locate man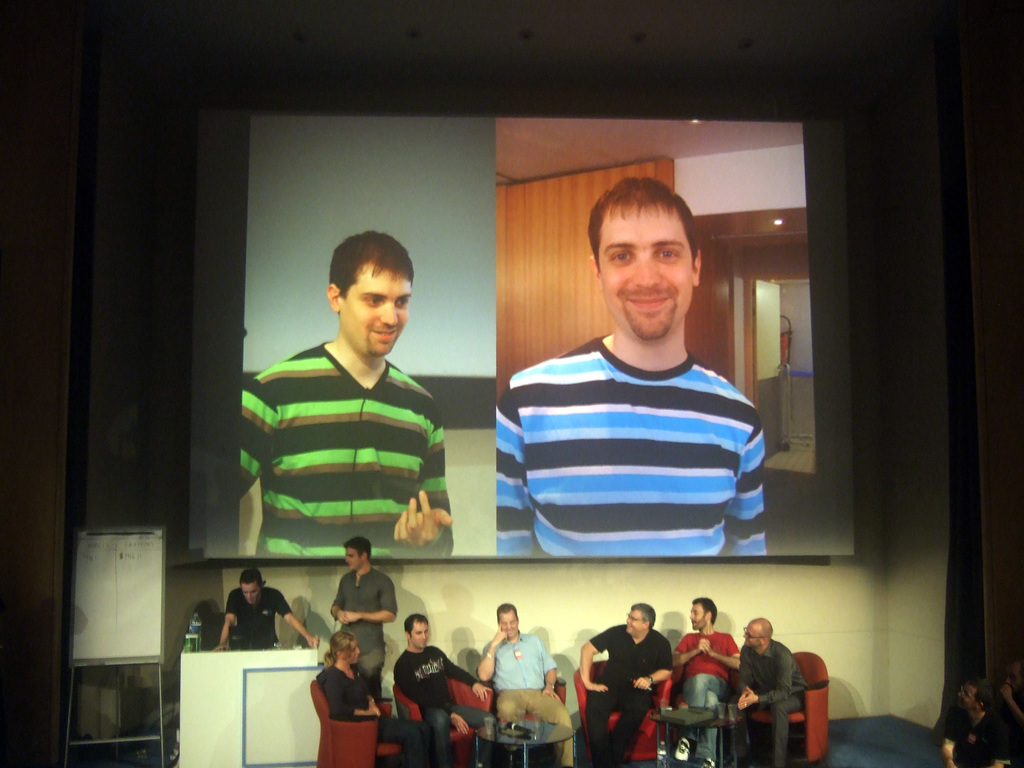
x1=665, y1=585, x2=748, y2=767
